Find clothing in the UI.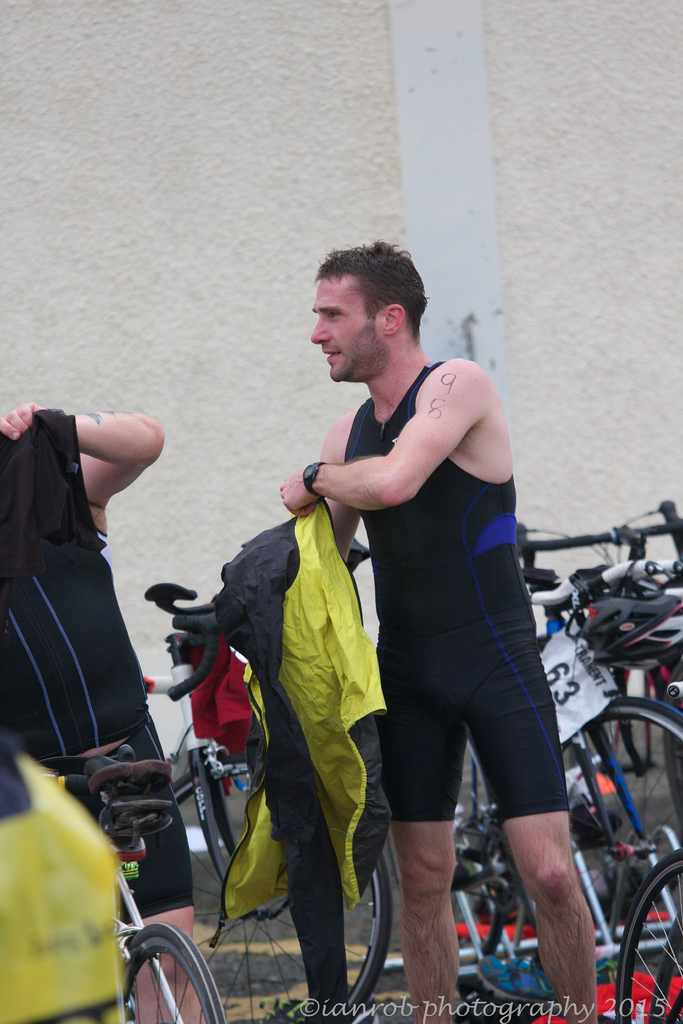
UI element at {"left": 0, "top": 412, "right": 192, "bottom": 924}.
